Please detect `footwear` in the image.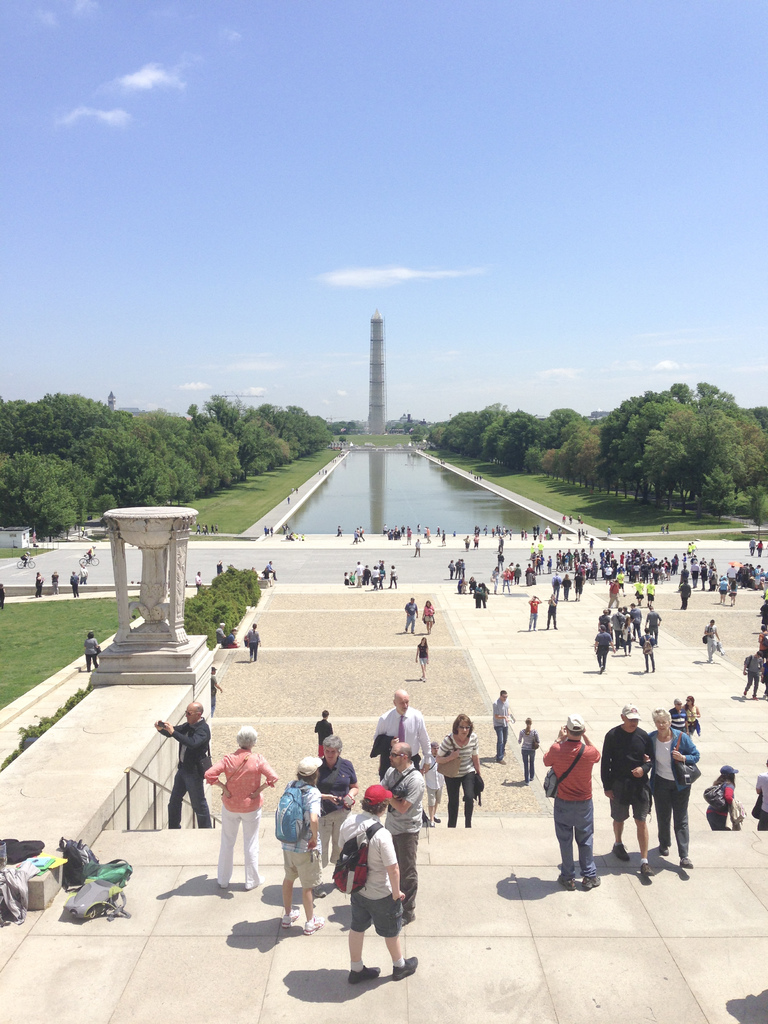
region(580, 872, 600, 890).
